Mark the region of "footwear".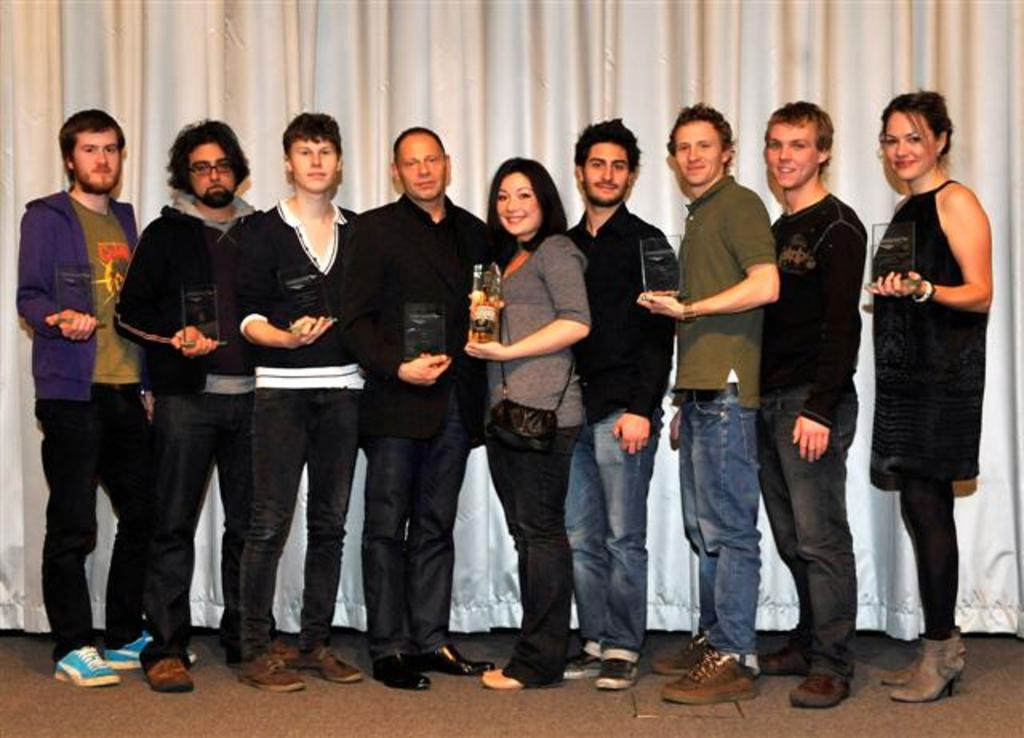
Region: bbox=[104, 628, 197, 669].
